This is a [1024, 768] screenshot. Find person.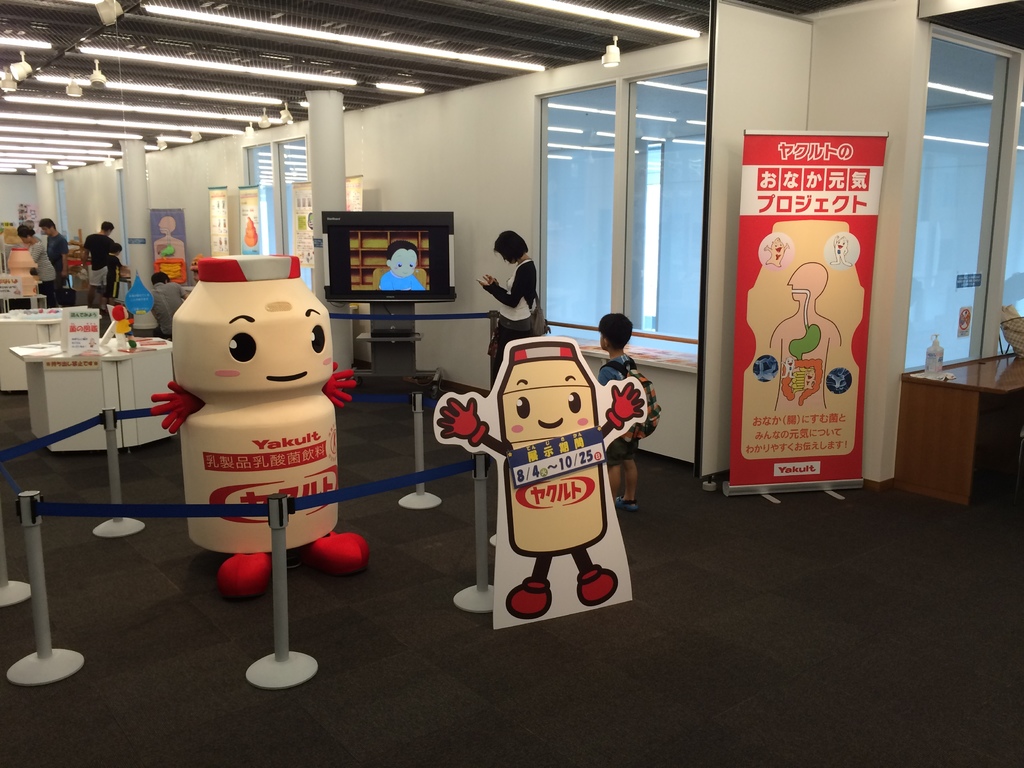
Bounding box: box(100, 241, 124, 308).
